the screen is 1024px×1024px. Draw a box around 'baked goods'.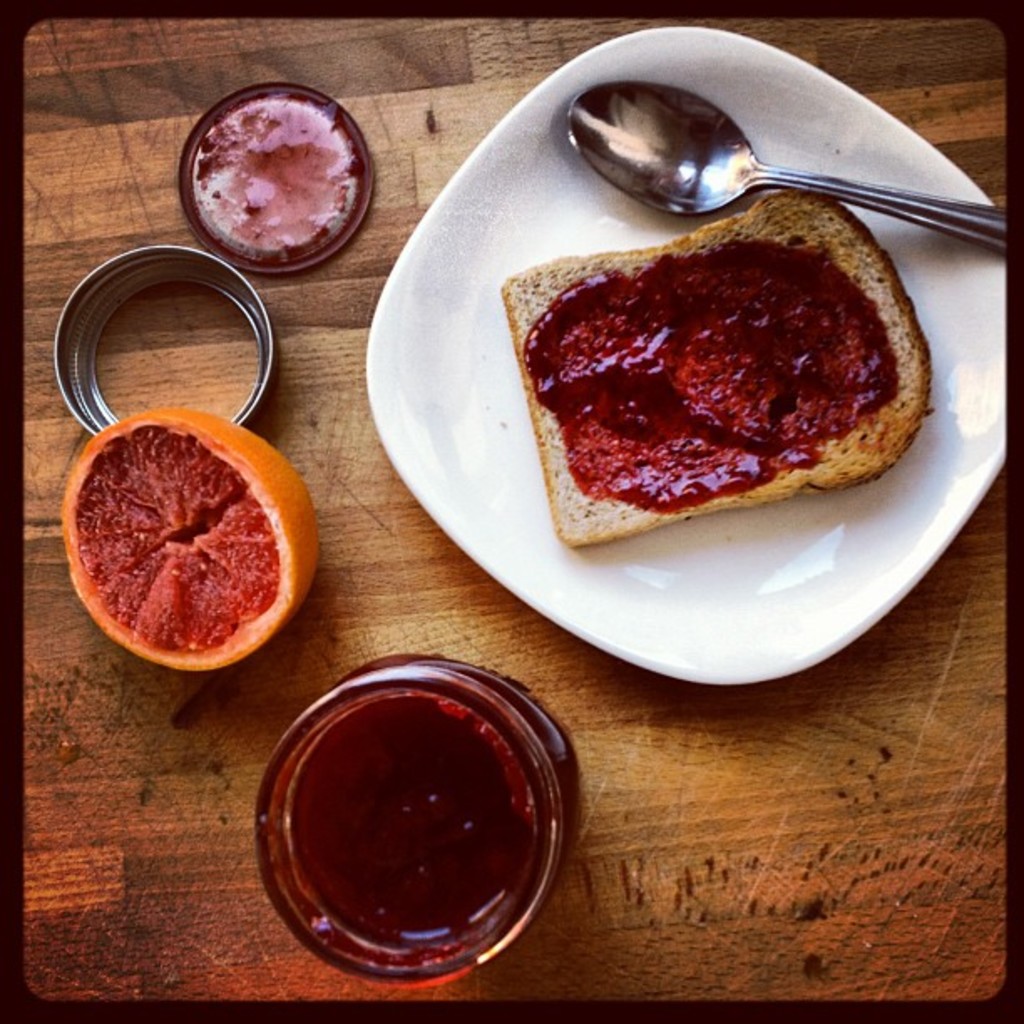
[505, 212, 955, 524].
